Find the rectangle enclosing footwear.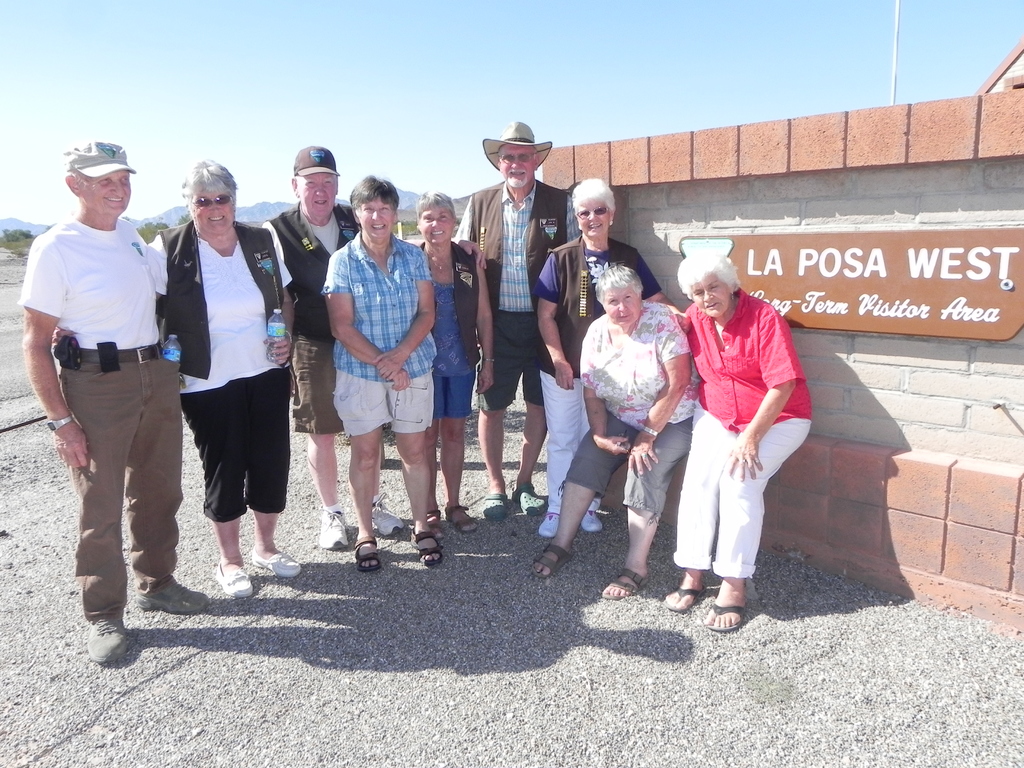
crop(353, 535, 380, 575).
